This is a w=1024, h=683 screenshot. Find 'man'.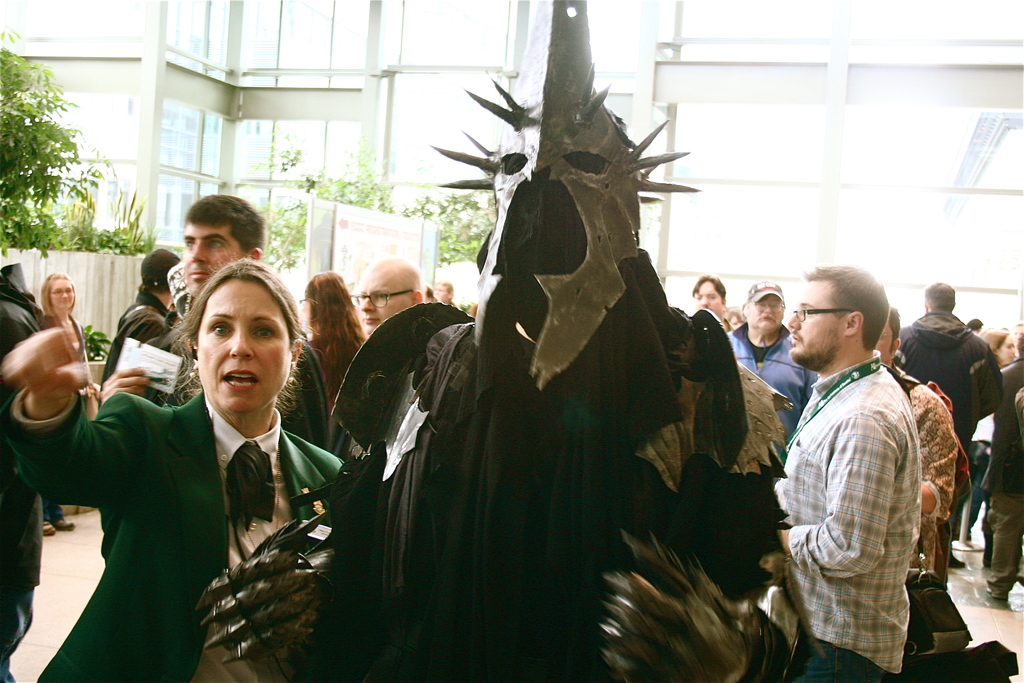
Bounding box: (94,240,185,561).
